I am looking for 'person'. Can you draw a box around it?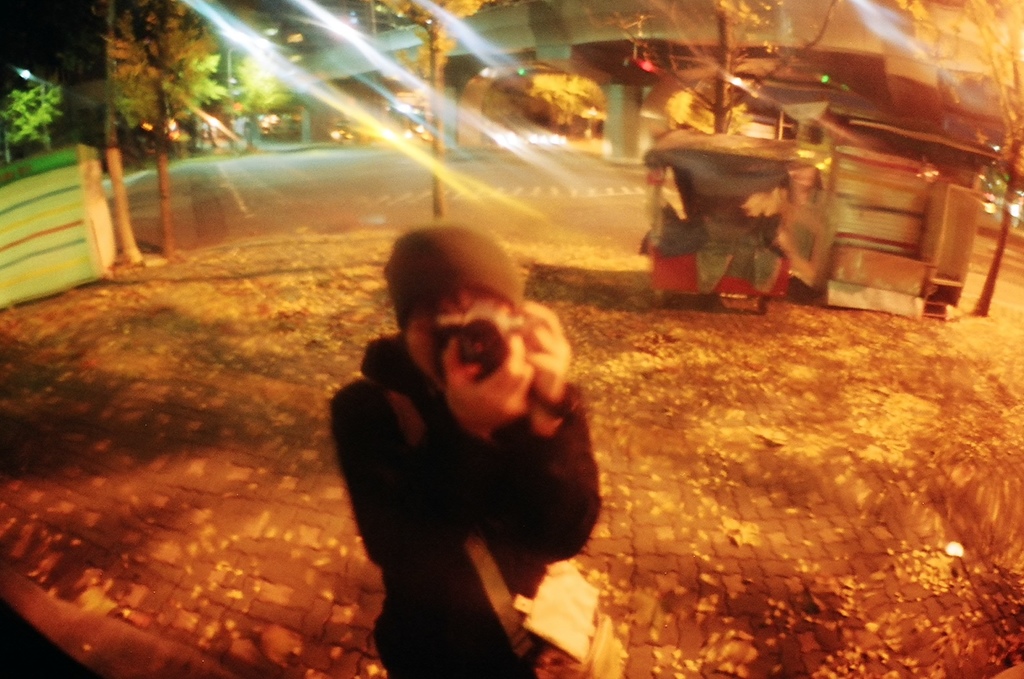
Sure, the bounding box is pyautogui.locateOnScreen(323, 227, 609, 678).
